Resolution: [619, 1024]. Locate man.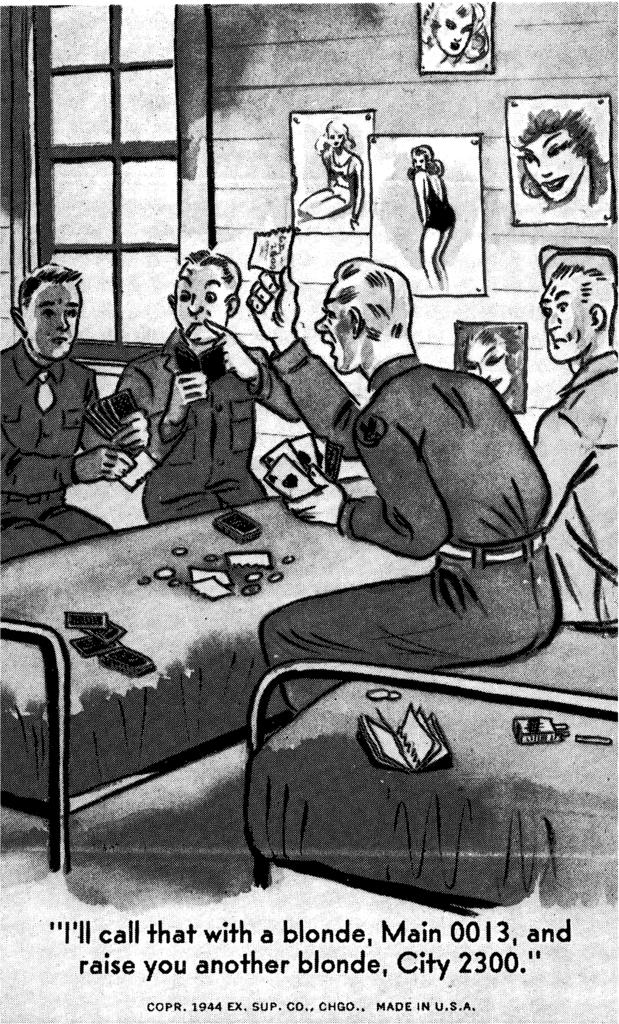
<box>0,258,162,570</box>.
